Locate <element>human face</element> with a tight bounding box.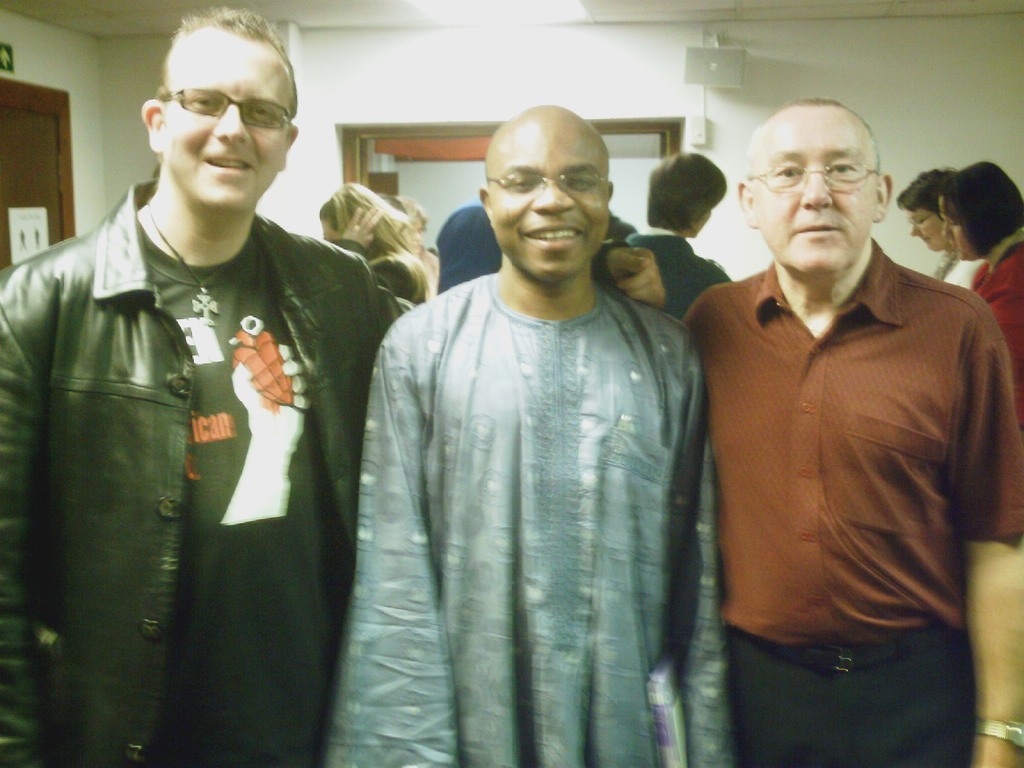
box(746, 106, 878, 270).
